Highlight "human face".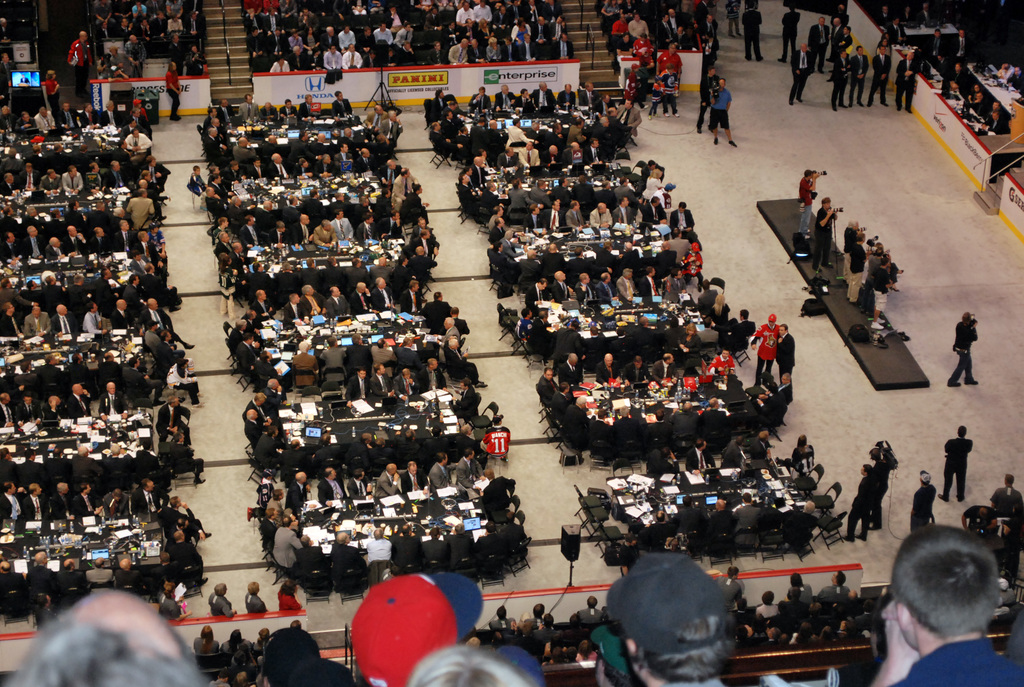
Highlighted region: {"x1": 532, "y1": 209, "x2": 541, "y2": 214}.
